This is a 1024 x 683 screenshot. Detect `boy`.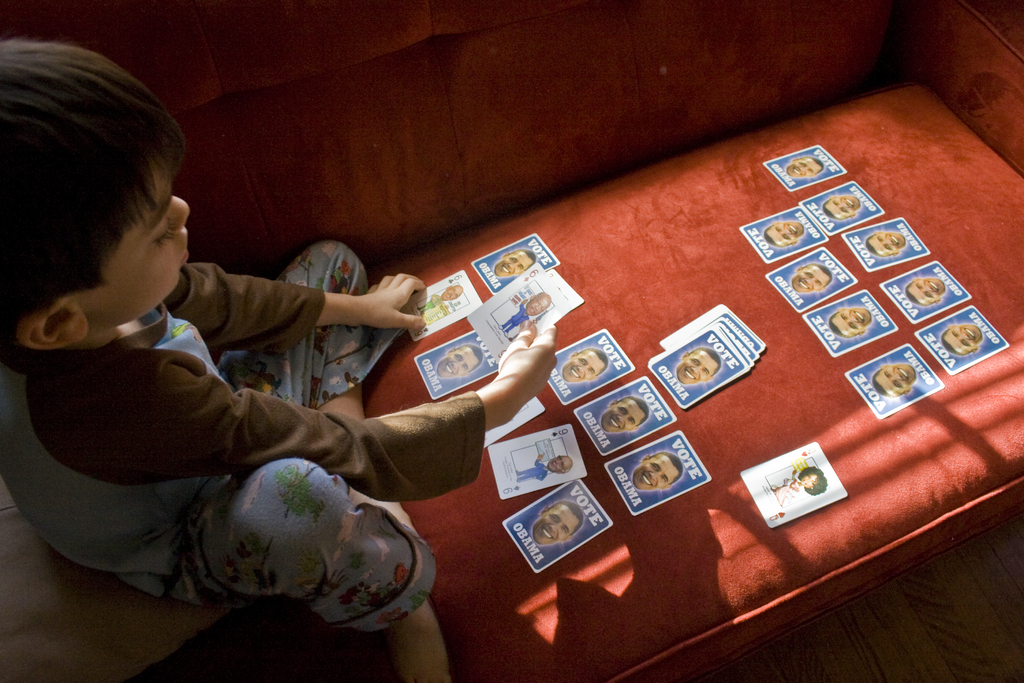
{"left": 435, "top": 340, "right": 484, "bottom": 379}.
